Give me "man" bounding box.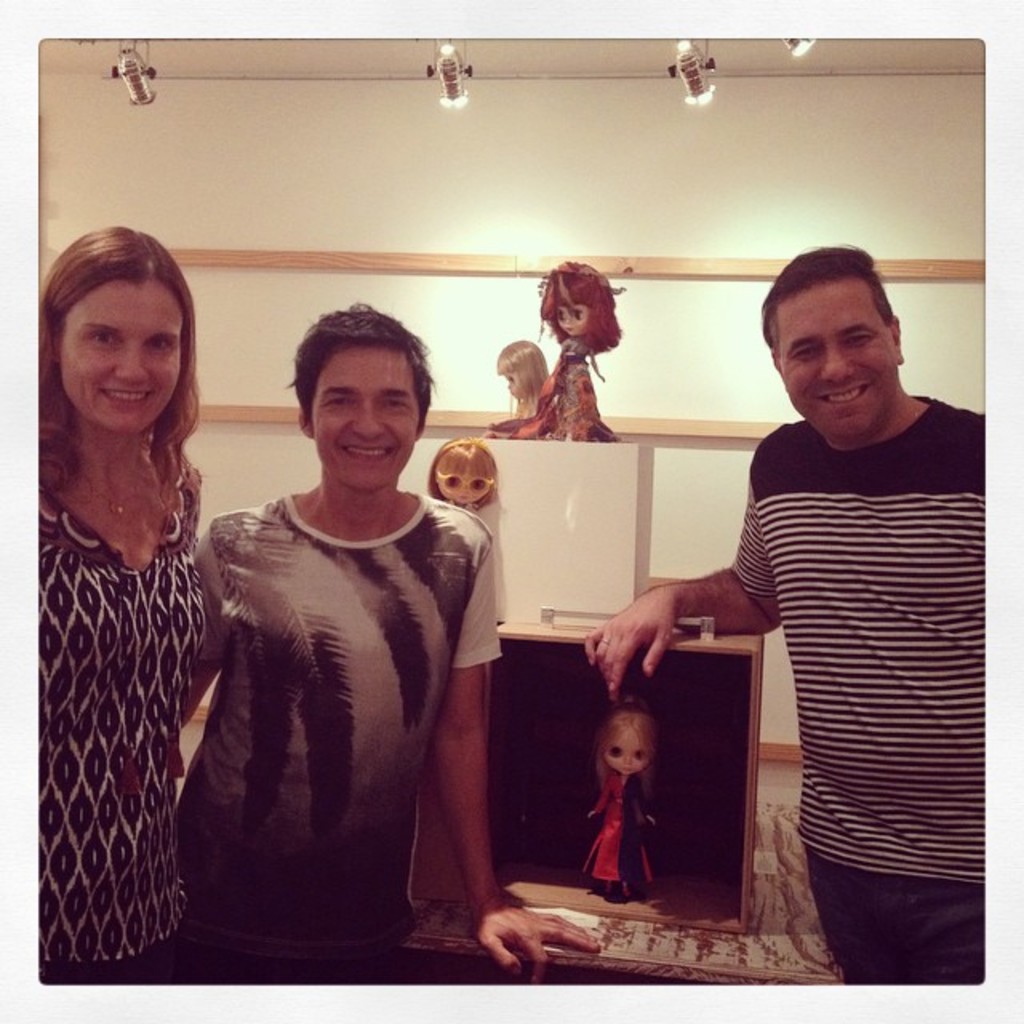
x1=586, y1=246, x2=986, y2=986.
